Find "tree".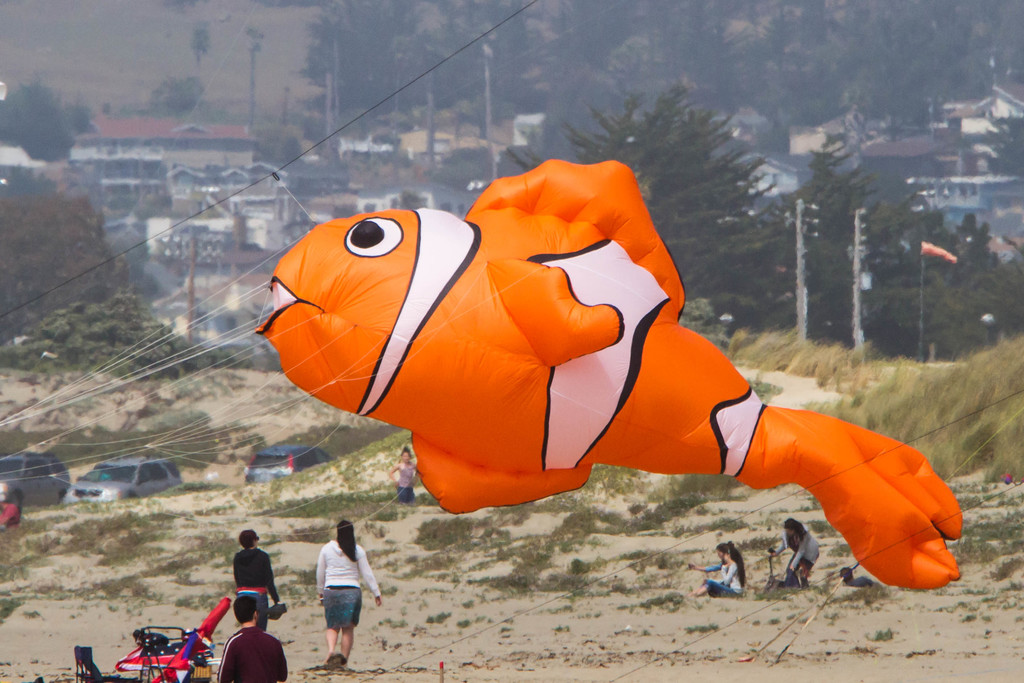
Rect(189, 19, 211, 81).
